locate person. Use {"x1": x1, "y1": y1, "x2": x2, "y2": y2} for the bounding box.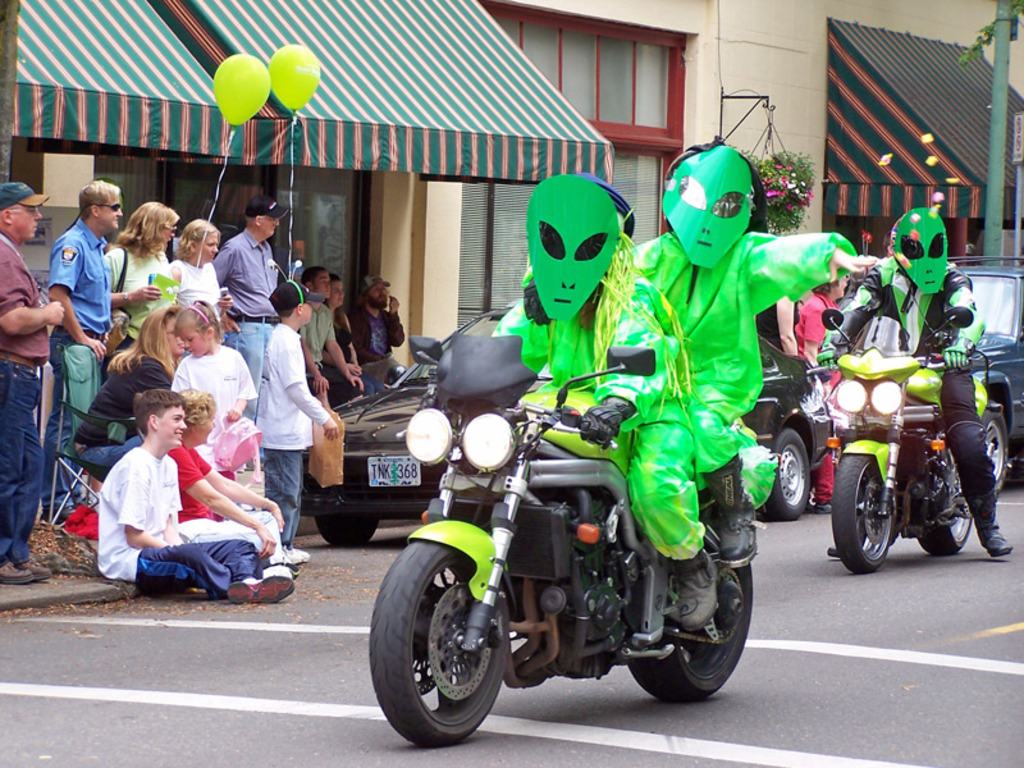
{"x1": 422, "y1": 193, "x2": 719, "y2": 628}.
